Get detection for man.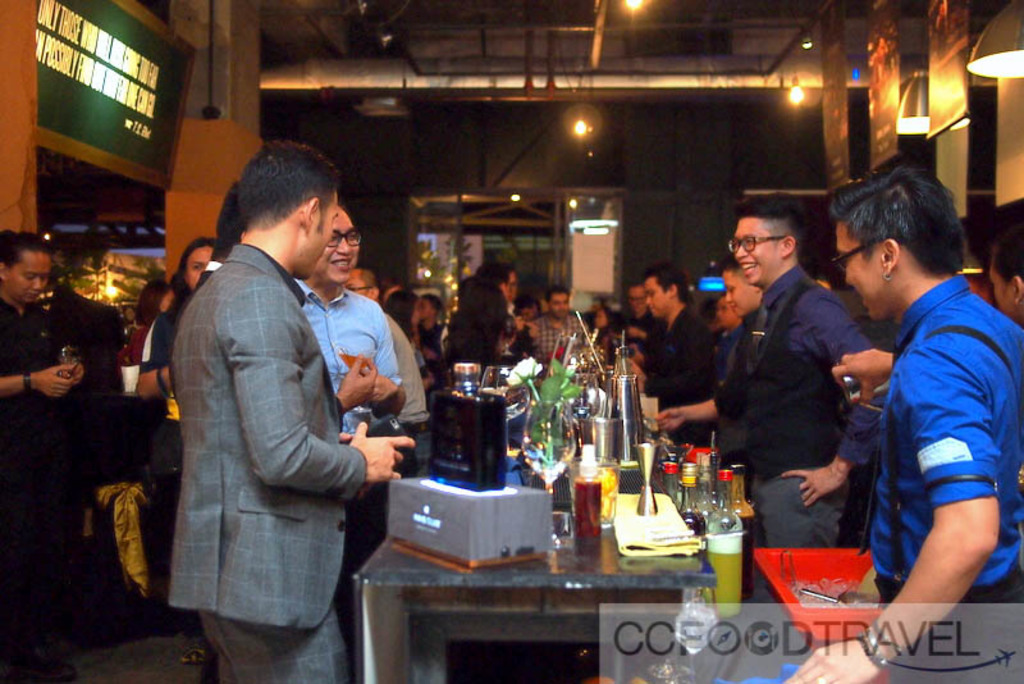
Detection: locate(777, 158, 1023, 683).
